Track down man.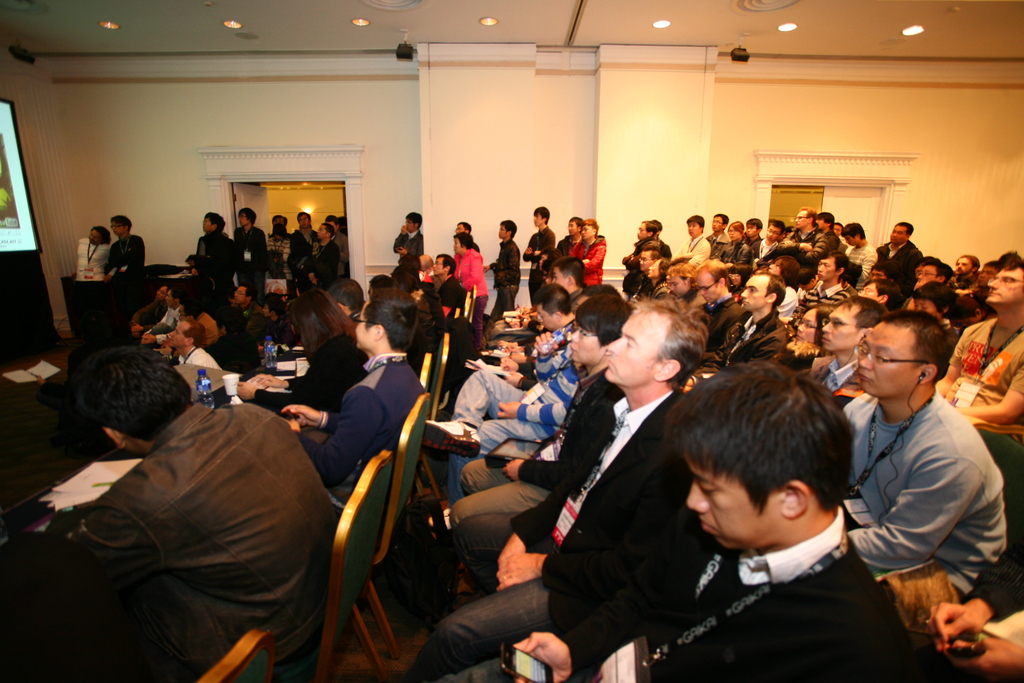
Tracked to 484:217:524:308.
